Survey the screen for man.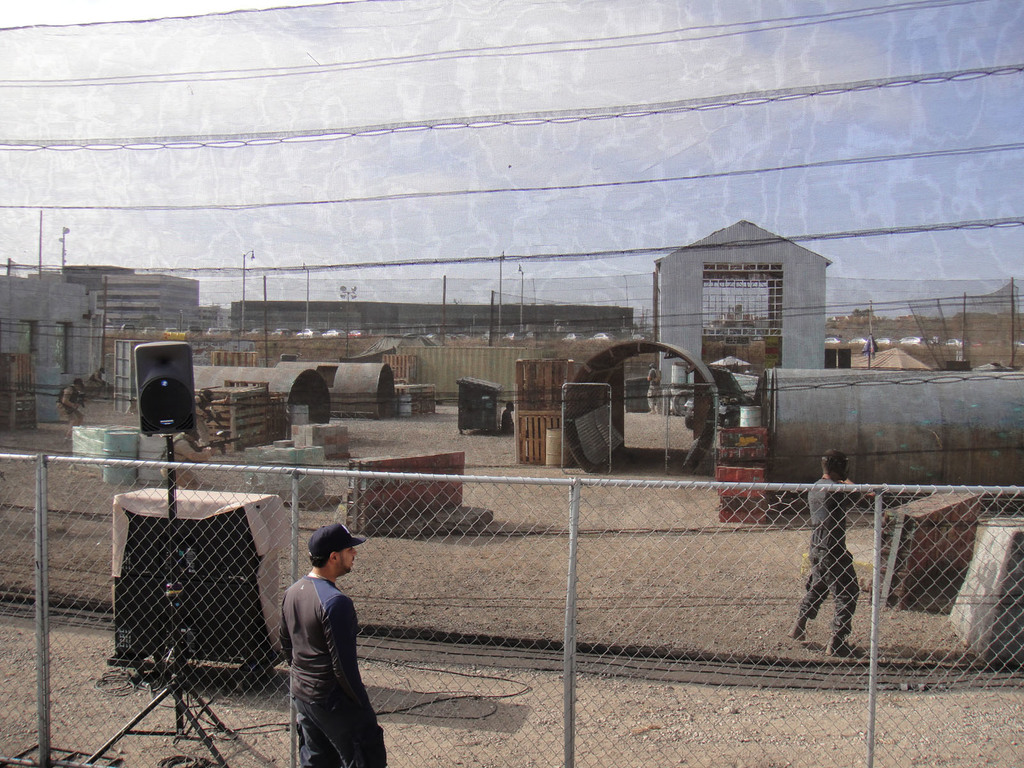
Survey found: (left=60, top=377, right=81, bottom=435).
